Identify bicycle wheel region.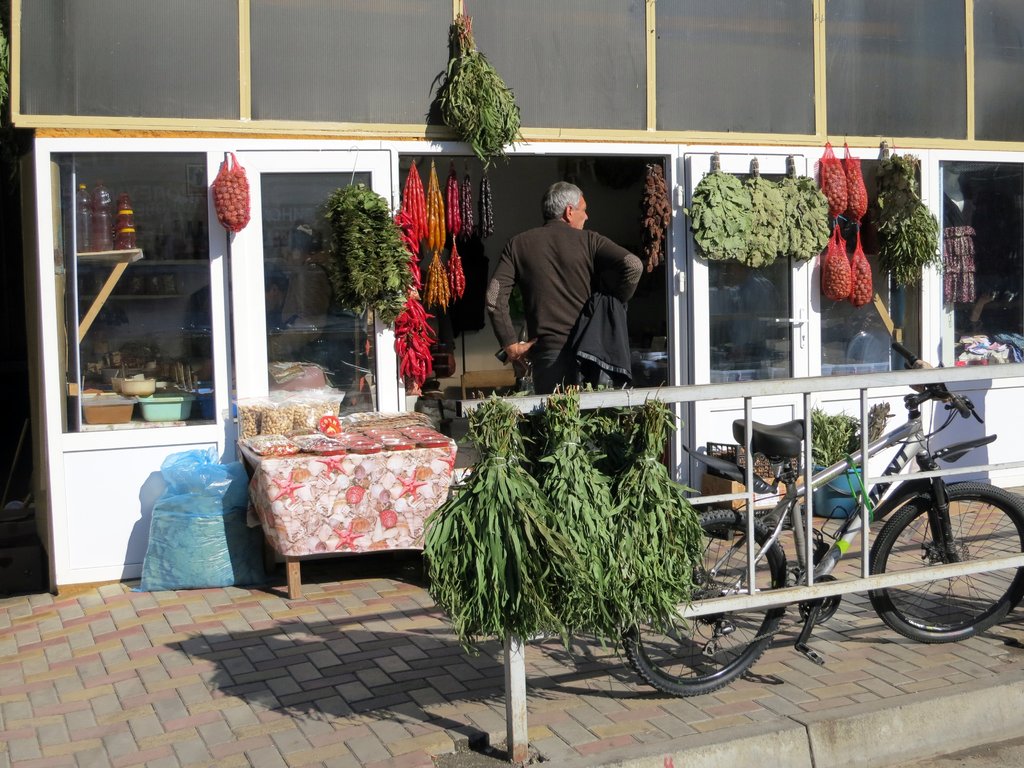
Region: select_region(867, 481, 1023, 638).
